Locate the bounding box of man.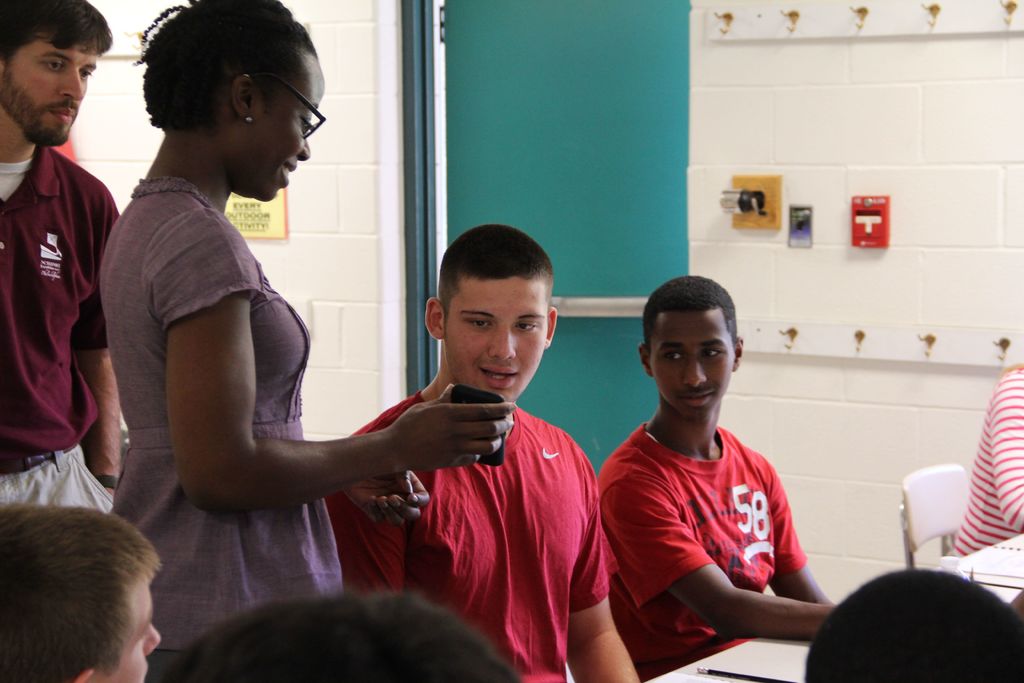
Bounding box: (0,0,127,530).
